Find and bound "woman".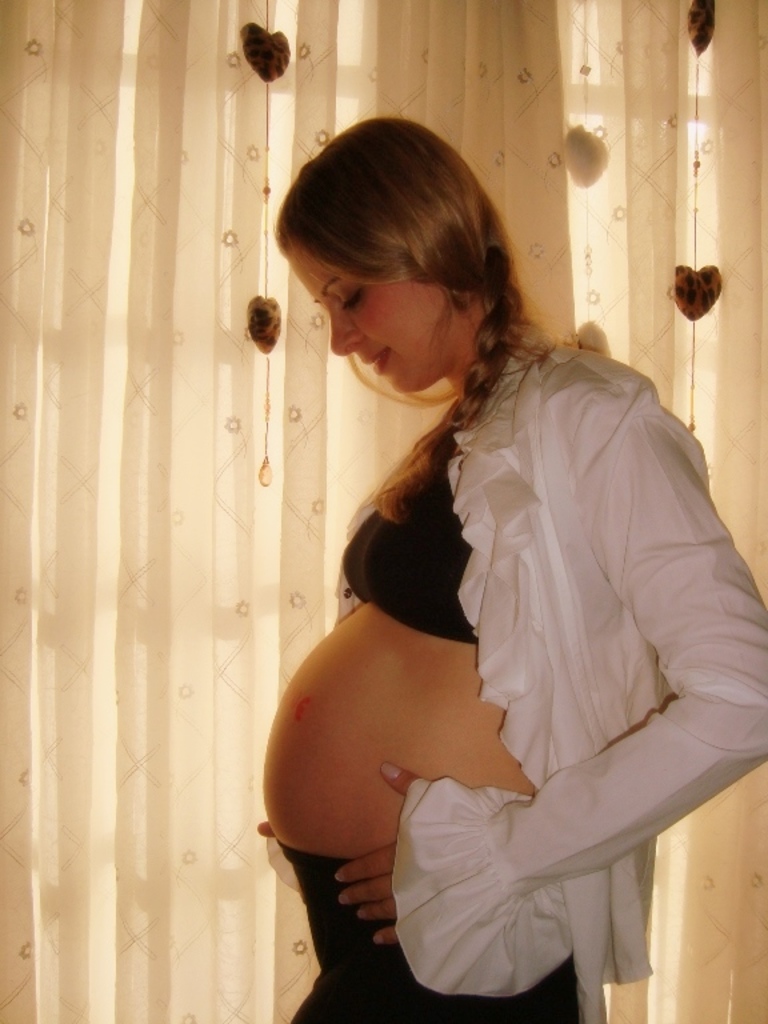
Bound: (273, 185, 711, 1023).
